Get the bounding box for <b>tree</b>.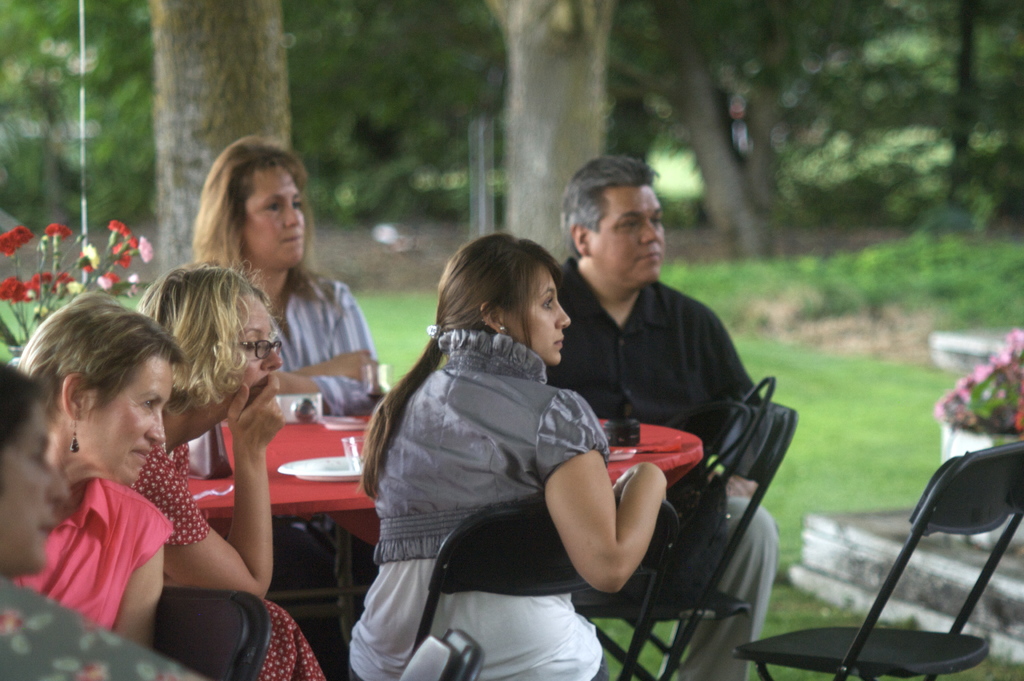
region(273, 0, 489, 227).
